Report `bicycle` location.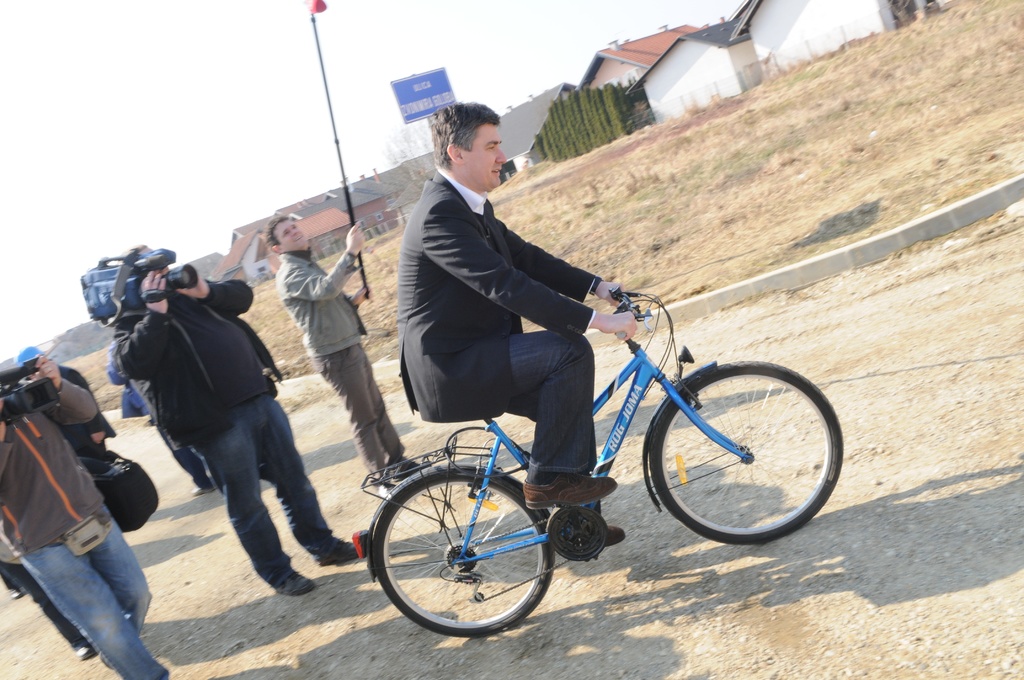
Report: (x1=349, y1=264, x2=845, y2=635).
